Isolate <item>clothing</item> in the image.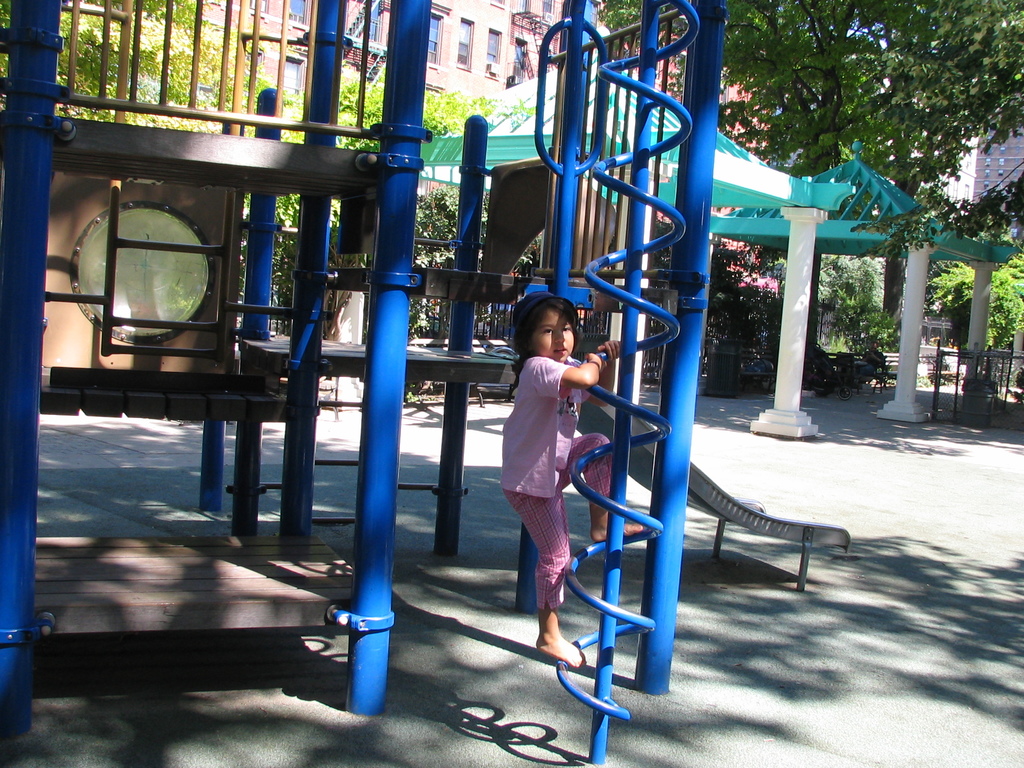
Isolated region: bbox=[497, 328, 606, 586].
